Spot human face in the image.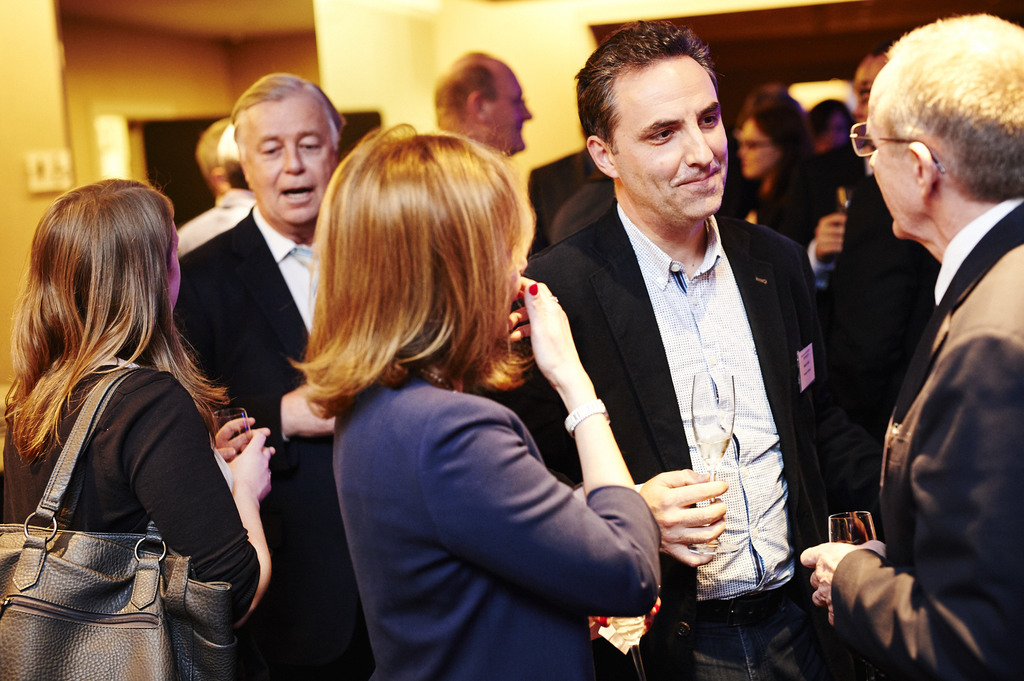
human face found at 876 84 915 224.
